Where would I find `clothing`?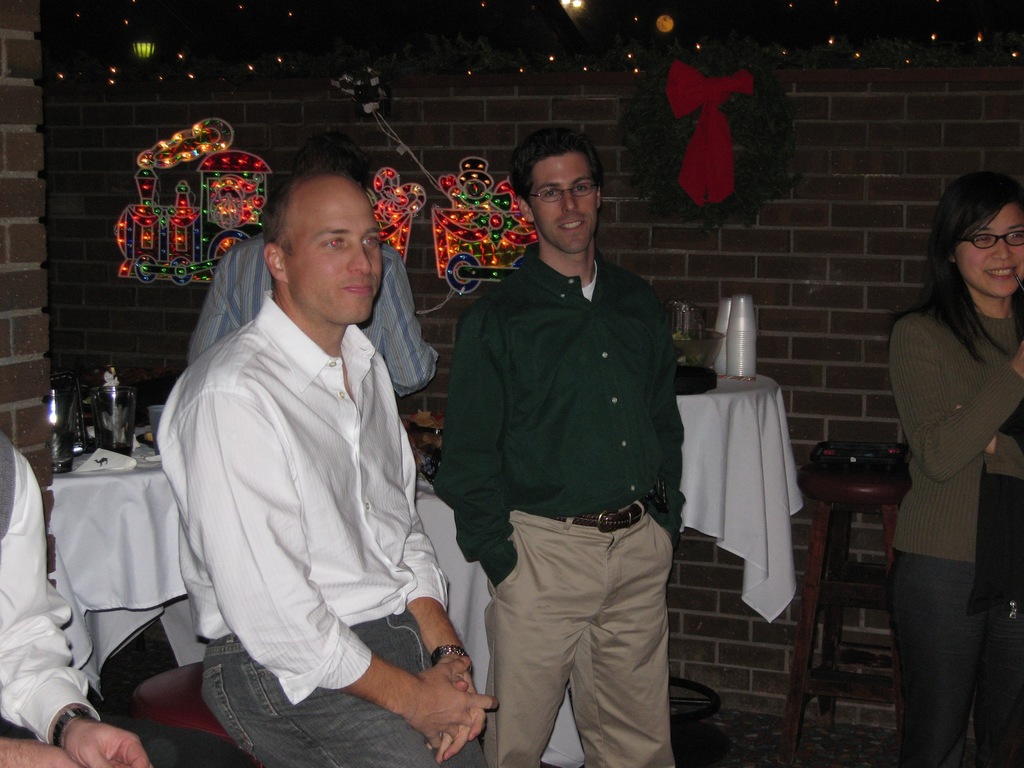
At (0,428,99,751).
